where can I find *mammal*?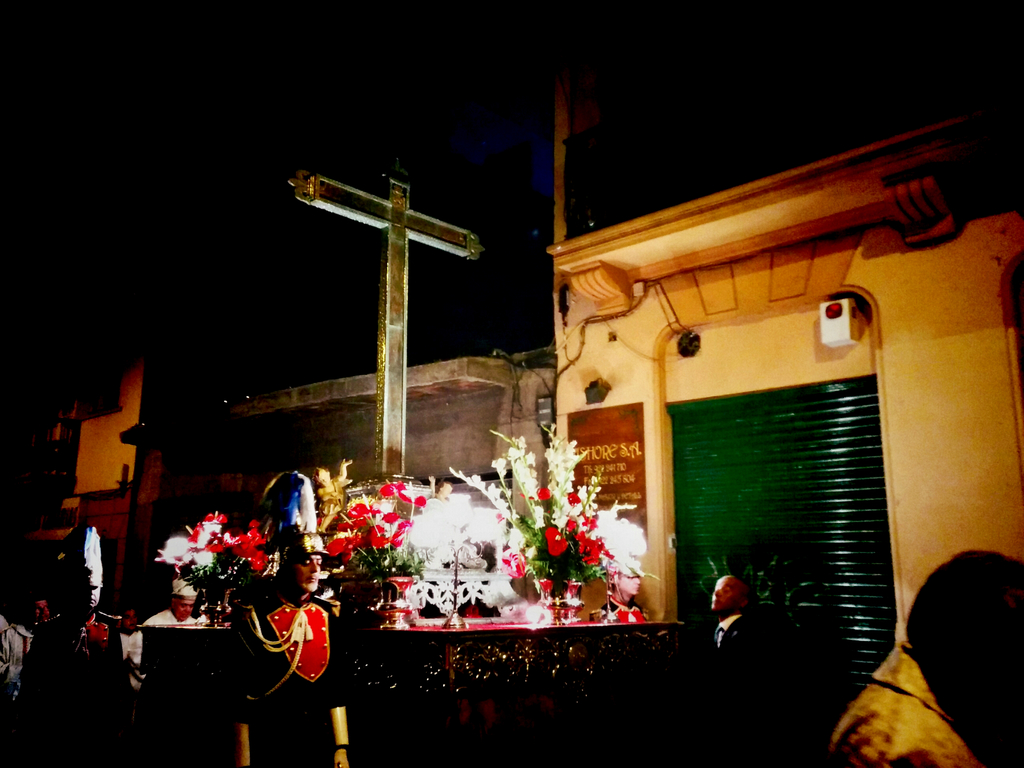
You can find it at {"left": 816, "top": 548, "right": 1023, "bottom": 767}.
